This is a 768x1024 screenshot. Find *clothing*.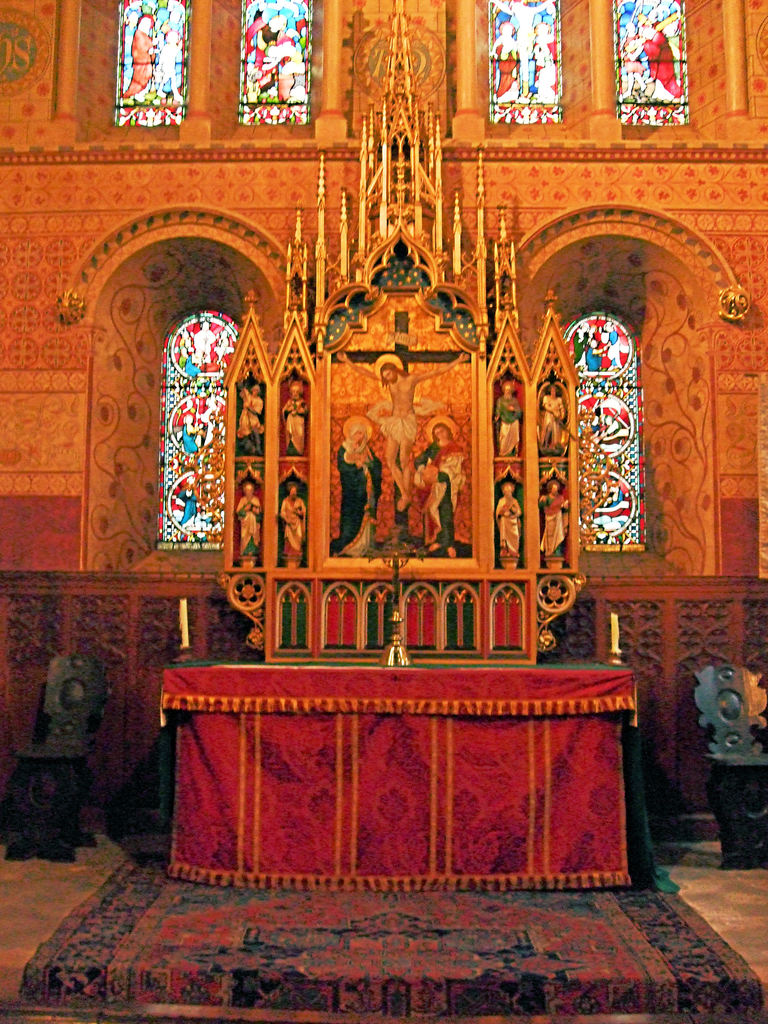
Bounding box: 415/442/465/547.
